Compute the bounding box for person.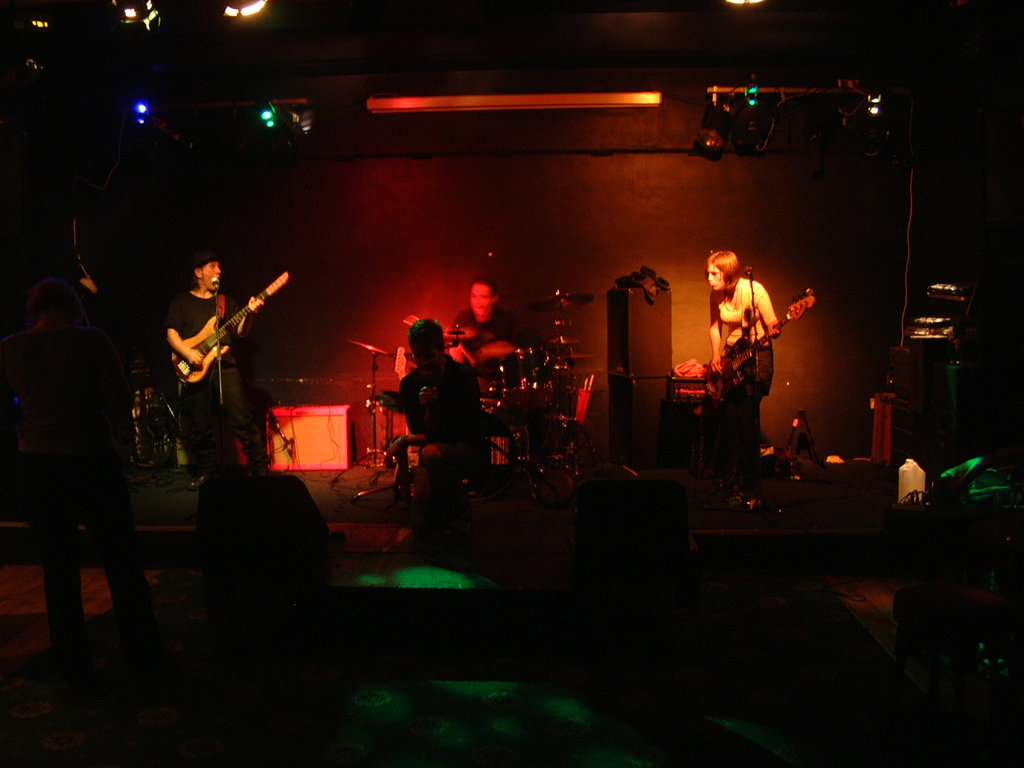
crop(703, 226, 794, 450).
